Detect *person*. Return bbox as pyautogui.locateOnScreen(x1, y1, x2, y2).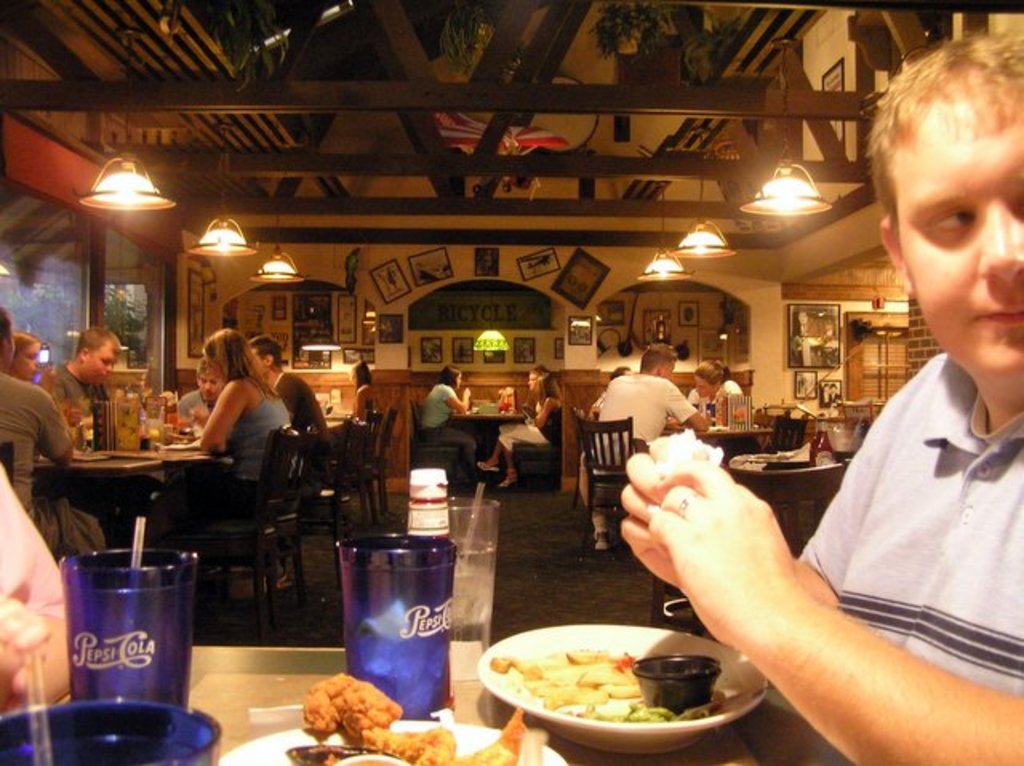
pyautogui.locateOnScreen(211, 331, 290, 489).
